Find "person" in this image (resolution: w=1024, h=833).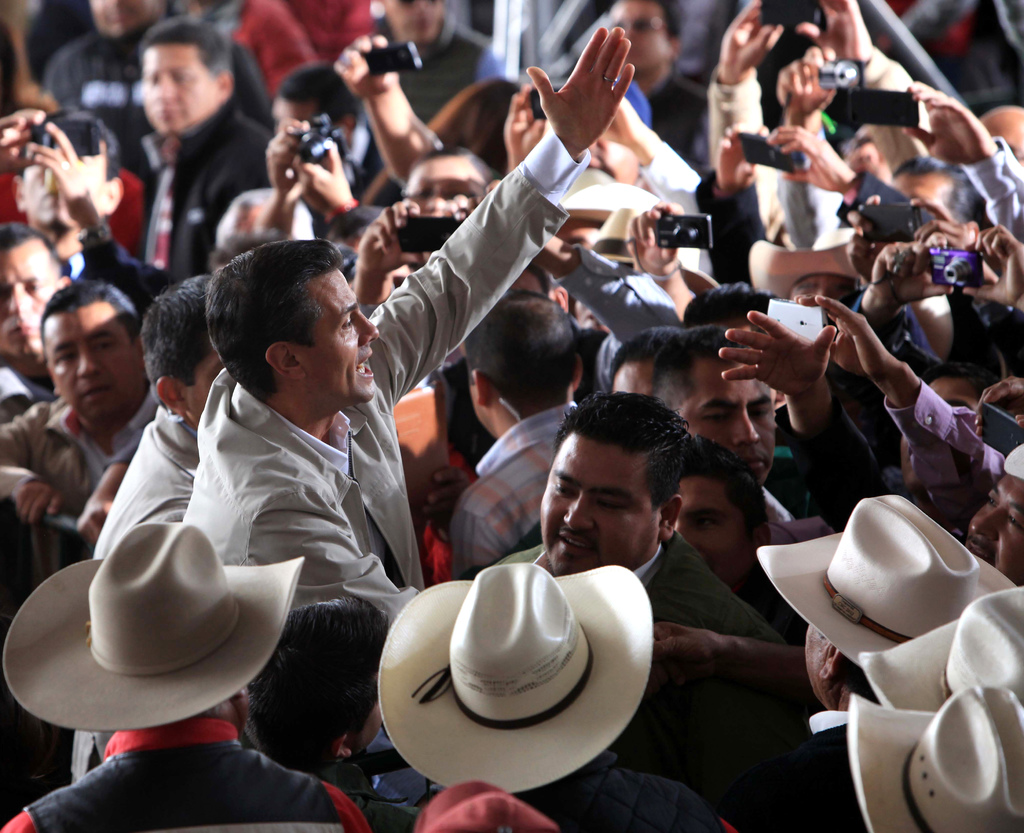
box(101, 15, 259, 258).
